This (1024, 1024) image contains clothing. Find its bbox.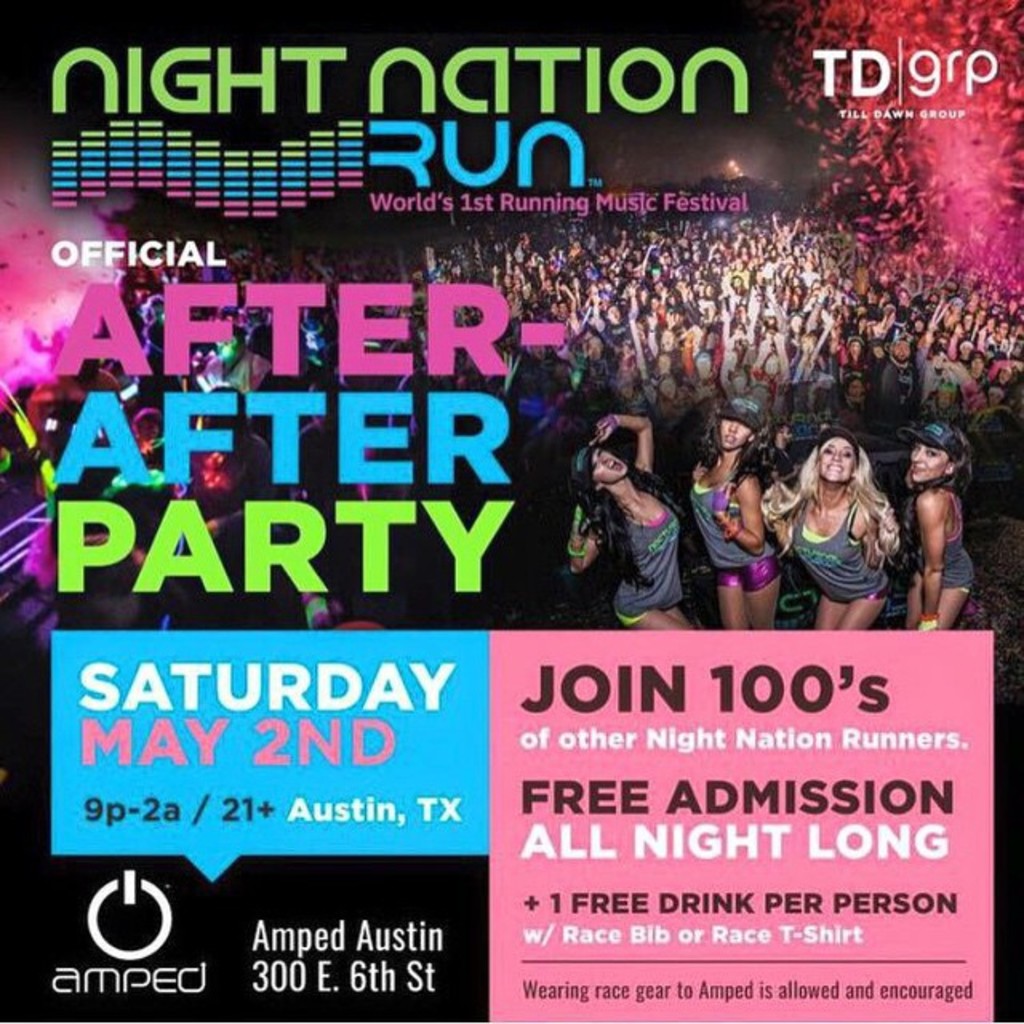
box(883, 358, 910, 418).
